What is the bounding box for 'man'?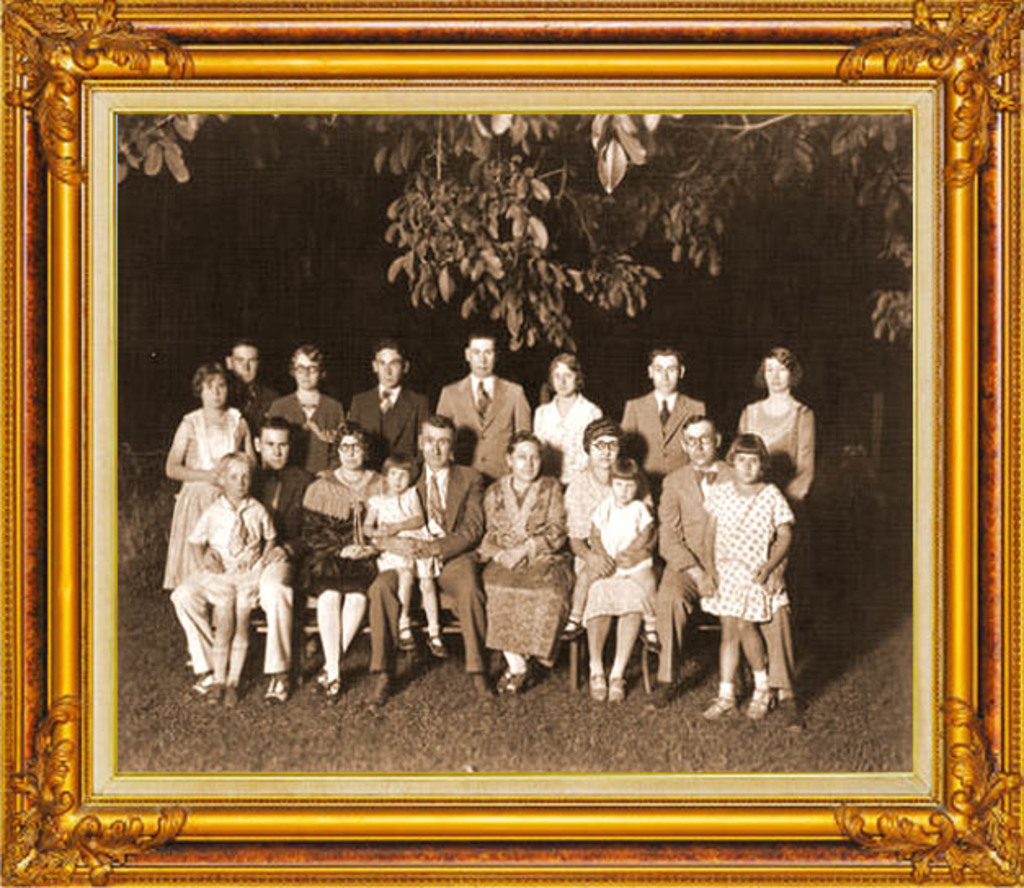
<bbox>624, 344, 709, 578</bbox>.
